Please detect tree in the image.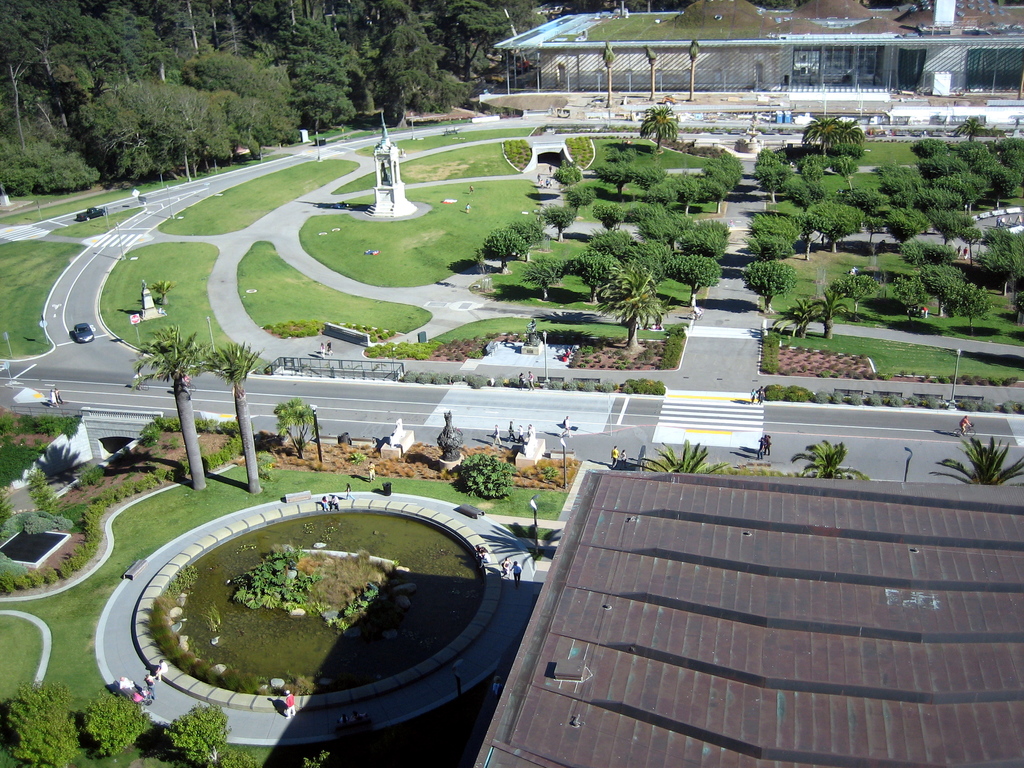
0 673 77 767.
